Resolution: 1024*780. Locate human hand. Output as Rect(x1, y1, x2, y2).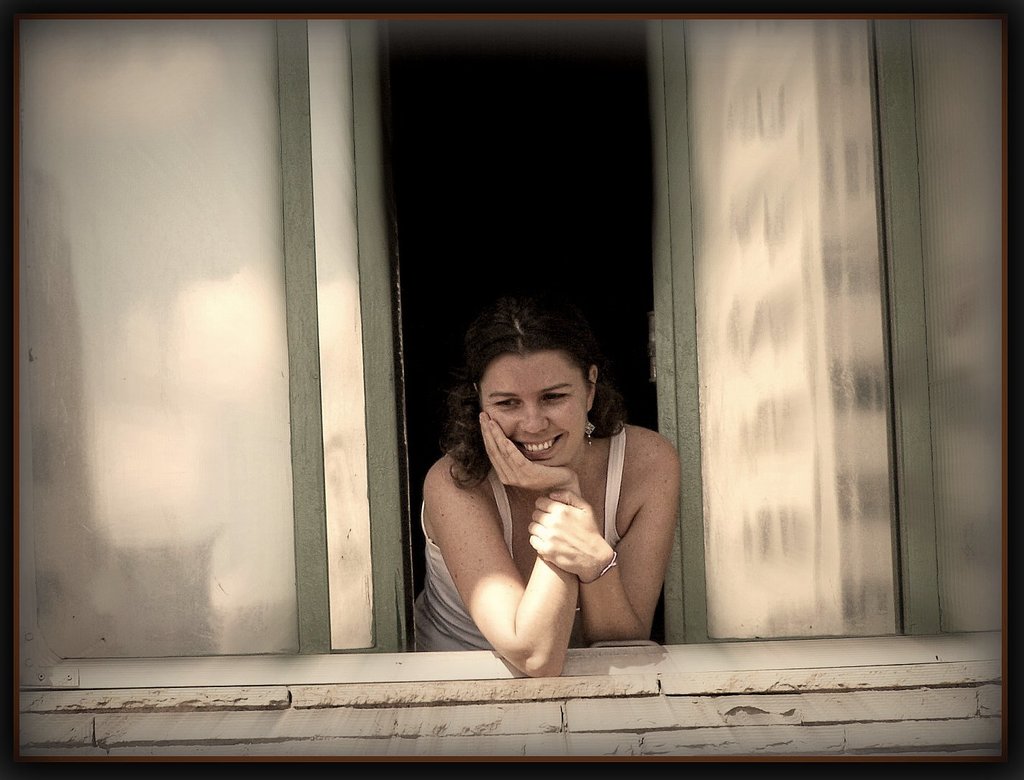
Rect(477, 411, 580, 494).
